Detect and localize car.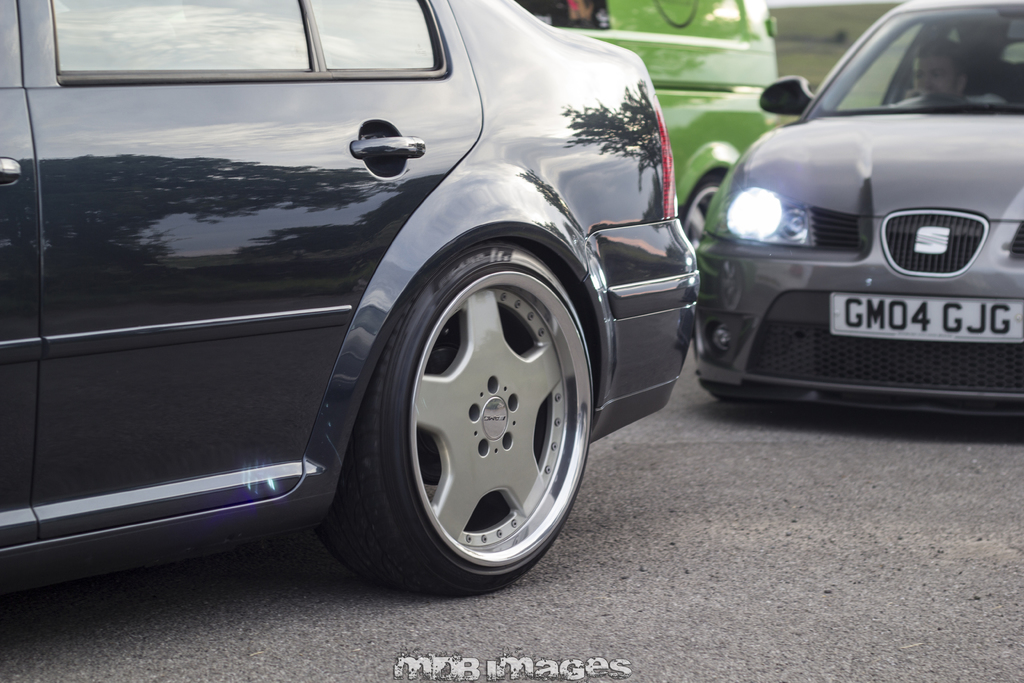
Localized at x1=4, y1=0, x2=701, y2=595.
